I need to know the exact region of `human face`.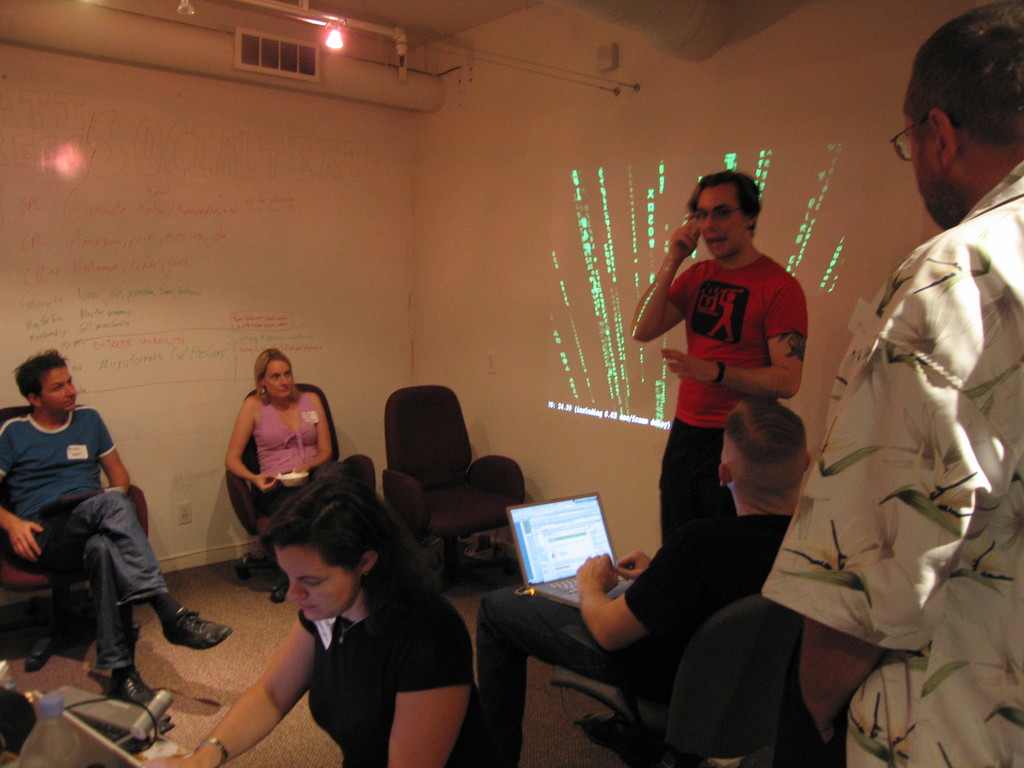
Region: 691/186/751/259.
